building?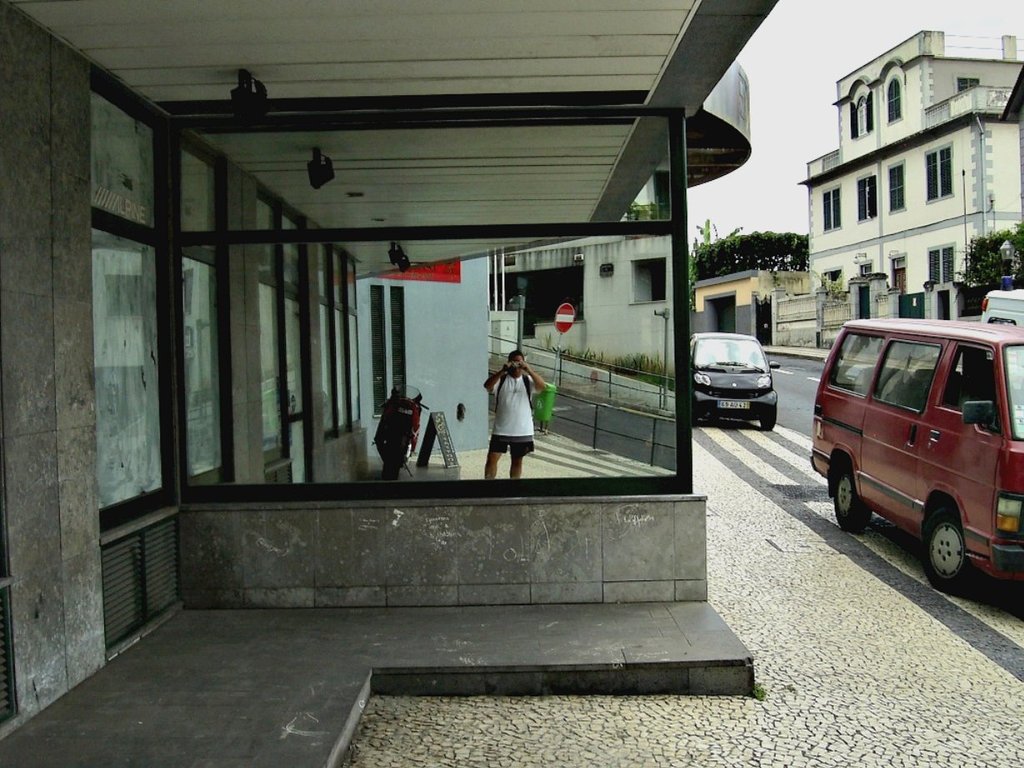
x1=805 y1=32 x2=1023 y2=352
